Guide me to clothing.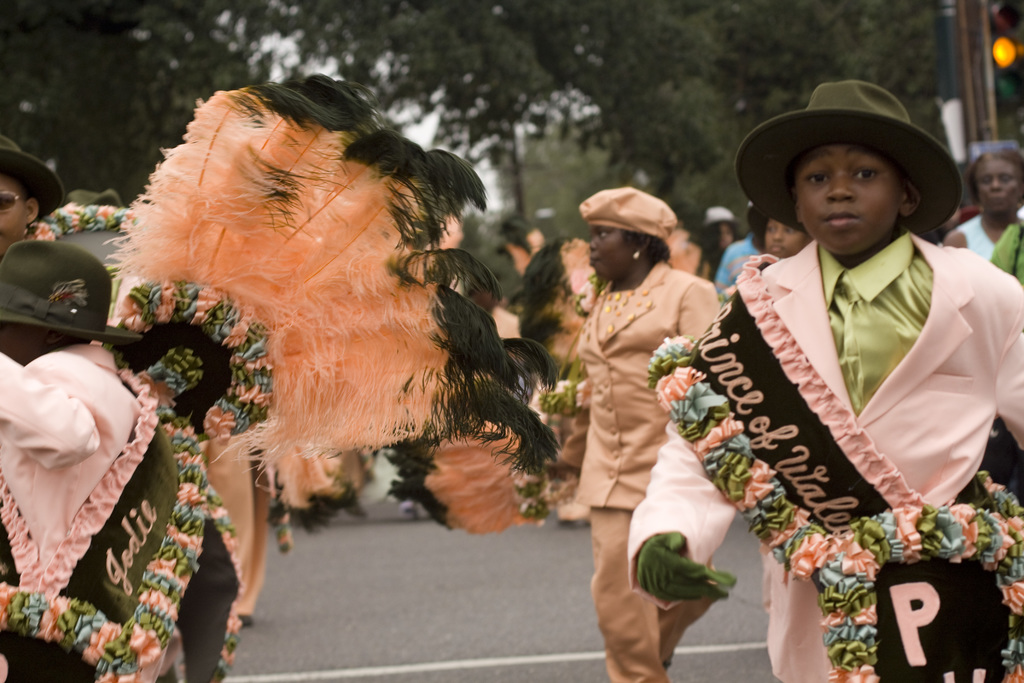
Guidance: x1=0 y1=340 x2=184 y2=682.
